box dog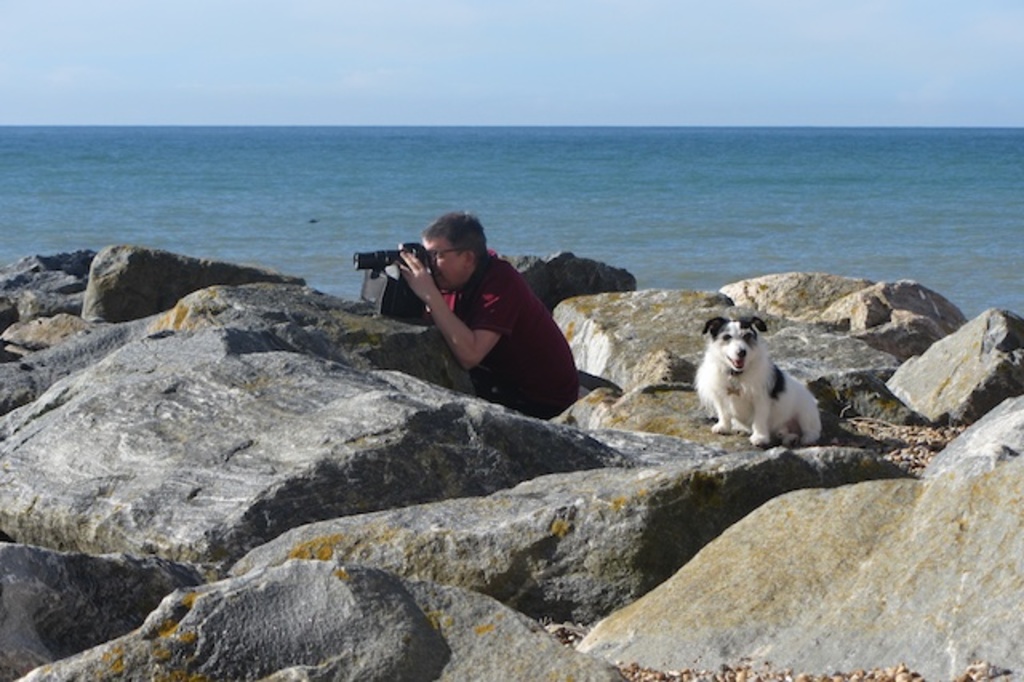
(691, 315, 821, 448)
